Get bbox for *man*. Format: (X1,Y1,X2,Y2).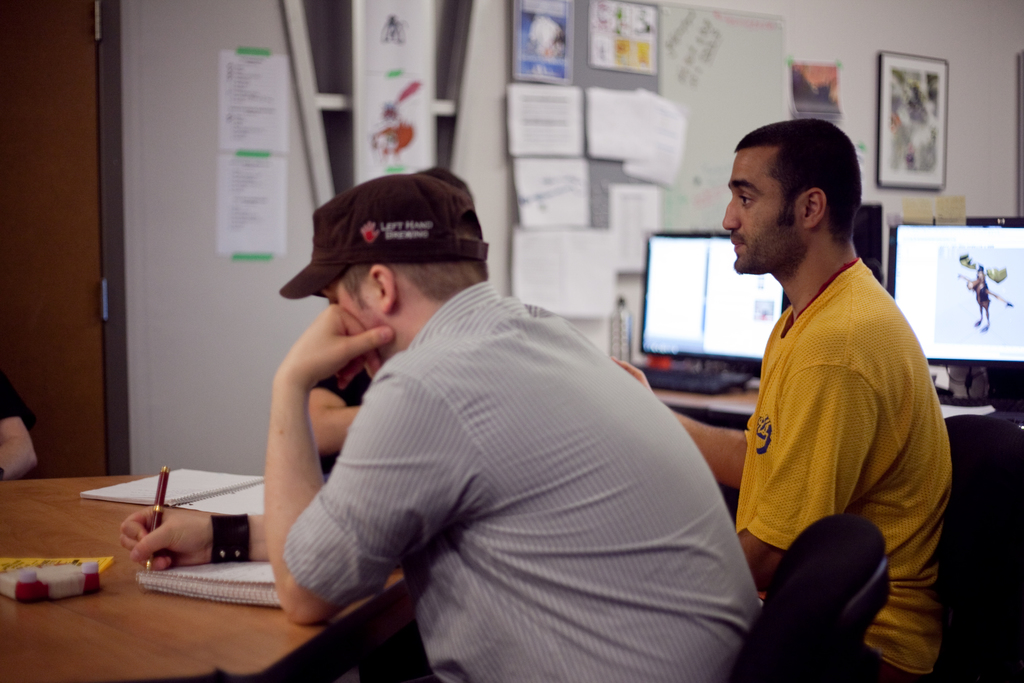
(118,163,764,682).
